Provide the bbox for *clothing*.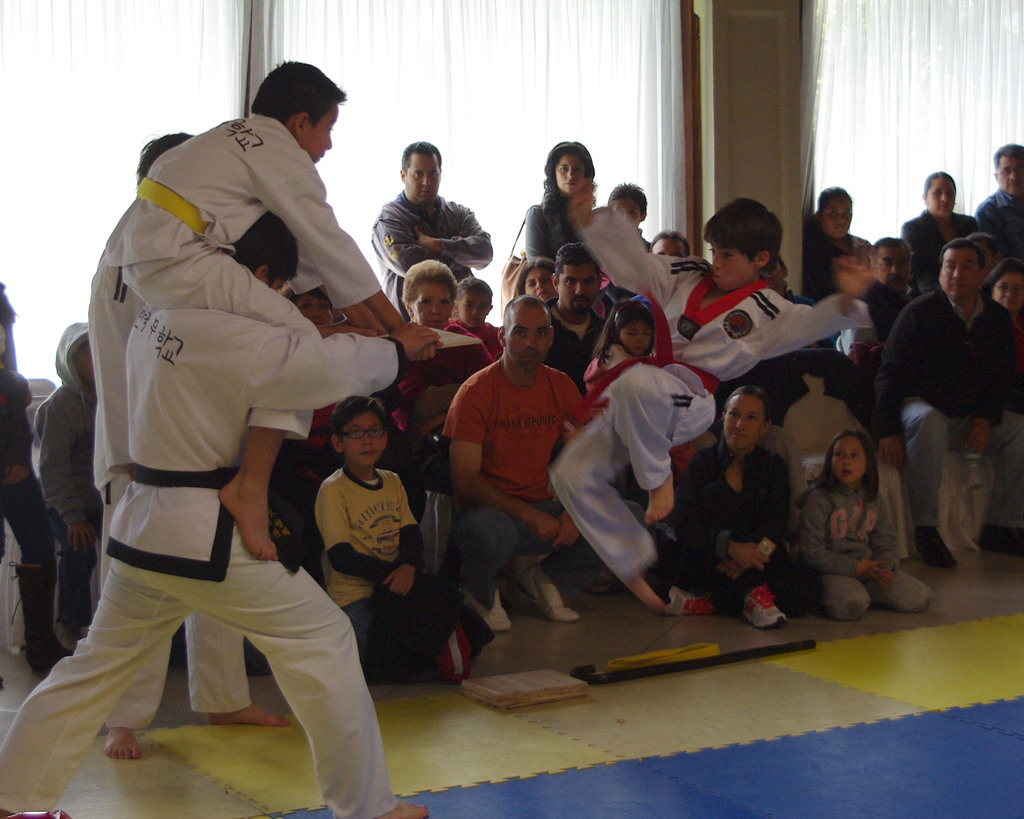
BBox(397, 337, 495, 457).
